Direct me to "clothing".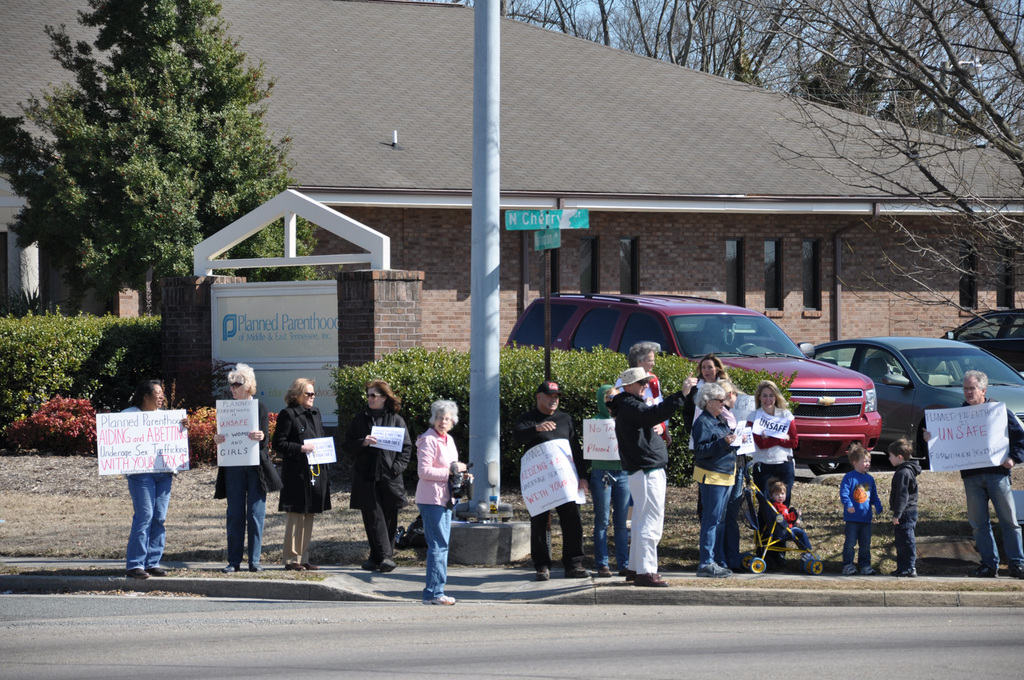
Direction: <box>198,355,268,568</box>.
